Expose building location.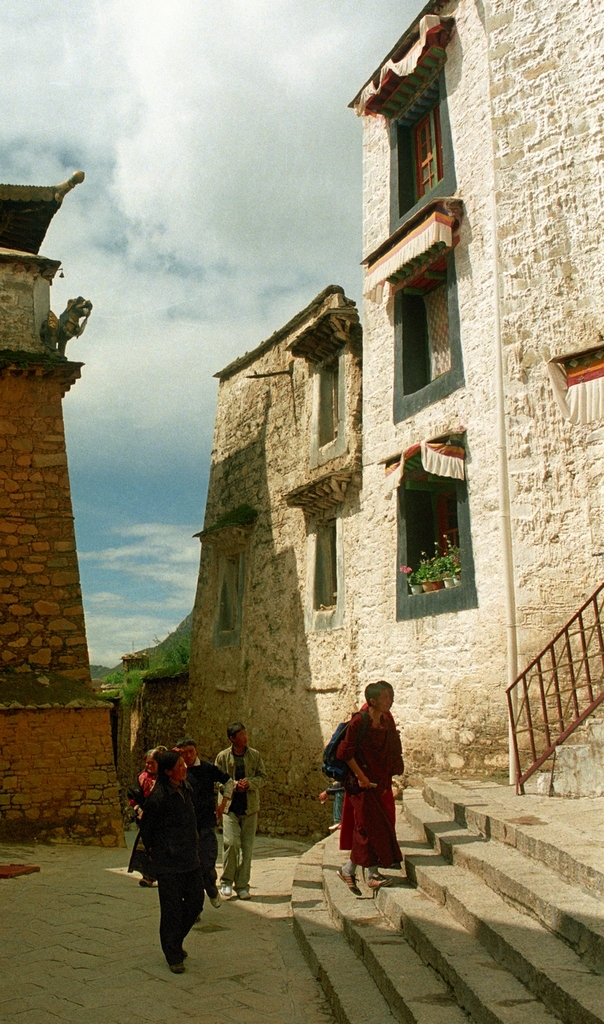
Exposed at (181,0,603,837).
